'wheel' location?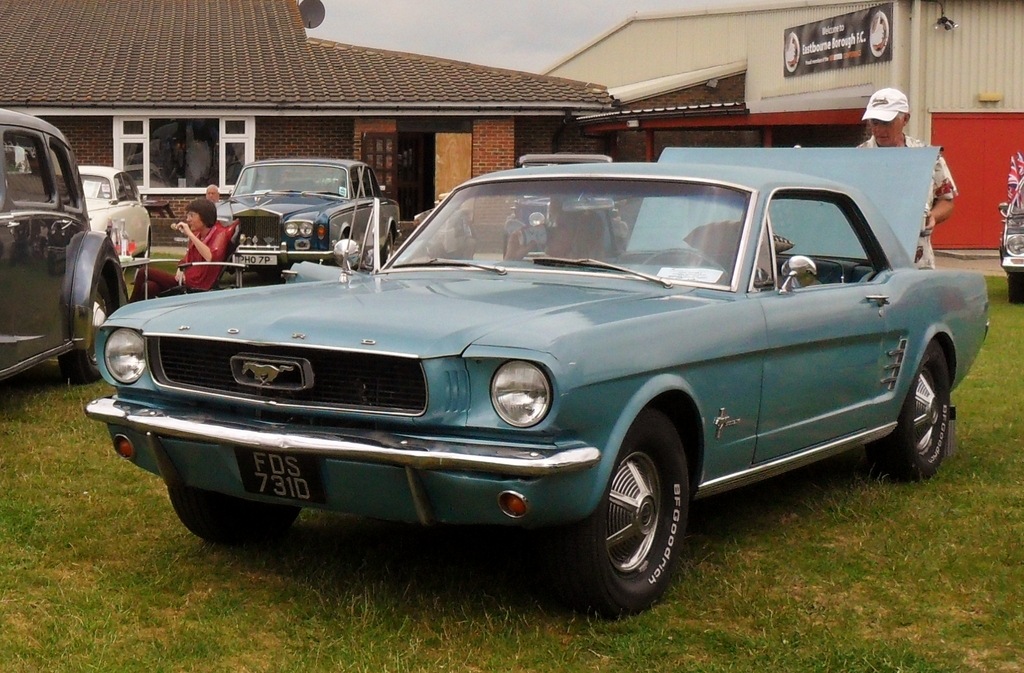
<bbox>872, 343, 957, 481</bbox>
